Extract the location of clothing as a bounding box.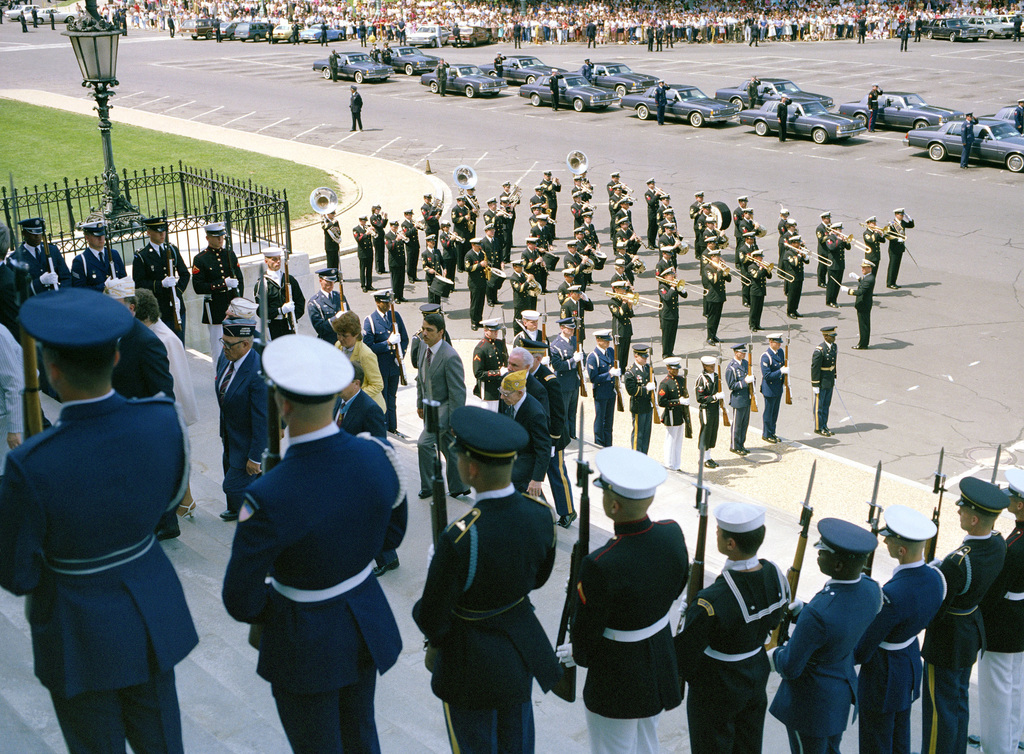
[left=657, top=375, right=685, bottom=467].
